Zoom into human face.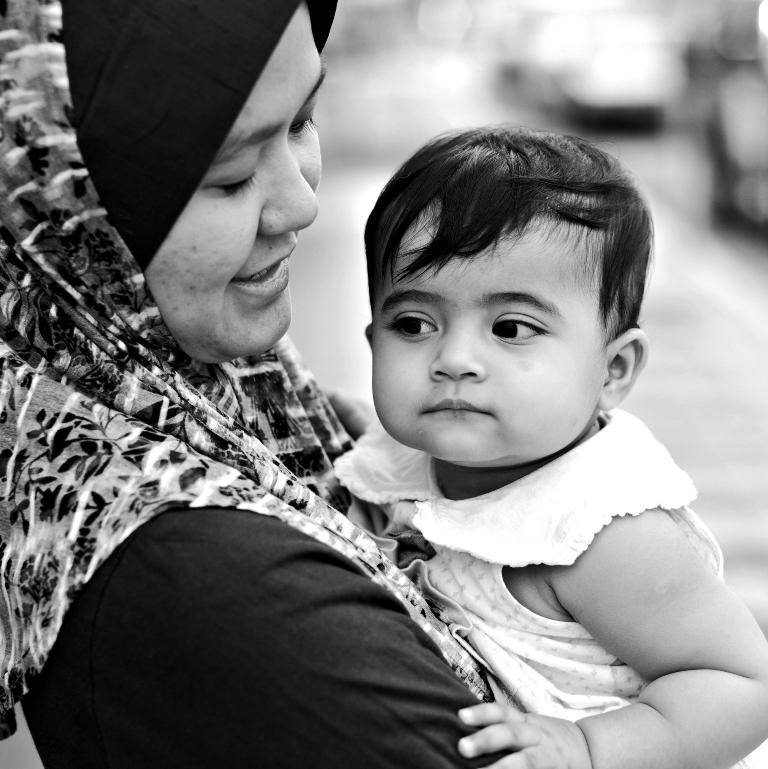
Zoom target: bbox=(139, 4, 328, 358).
